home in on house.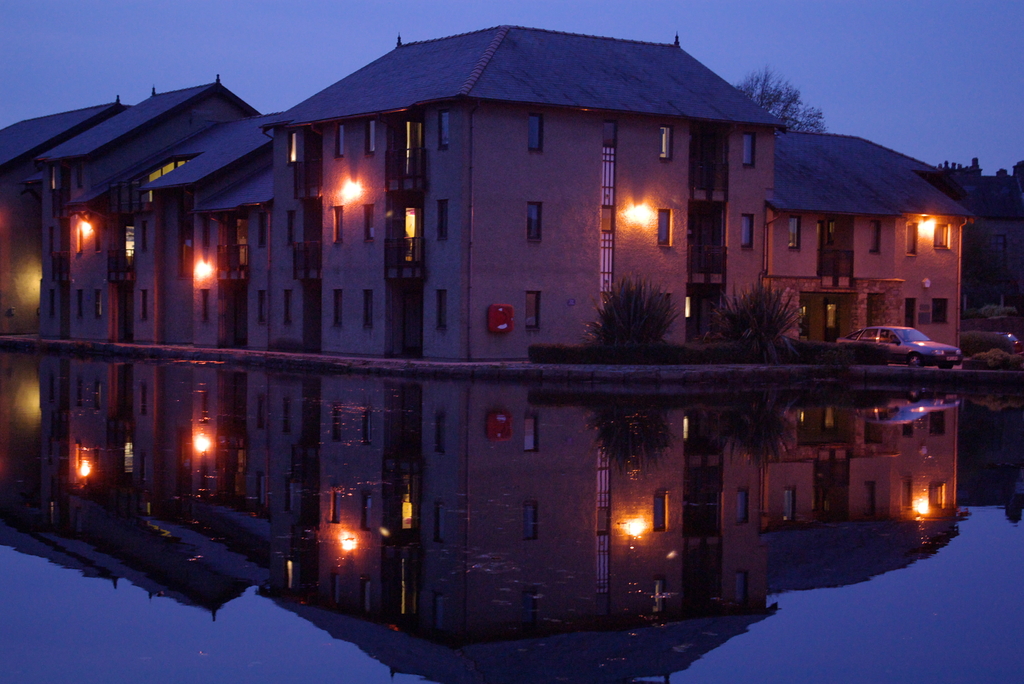
Homed in at bbox=(858, 147, 968, 362).
